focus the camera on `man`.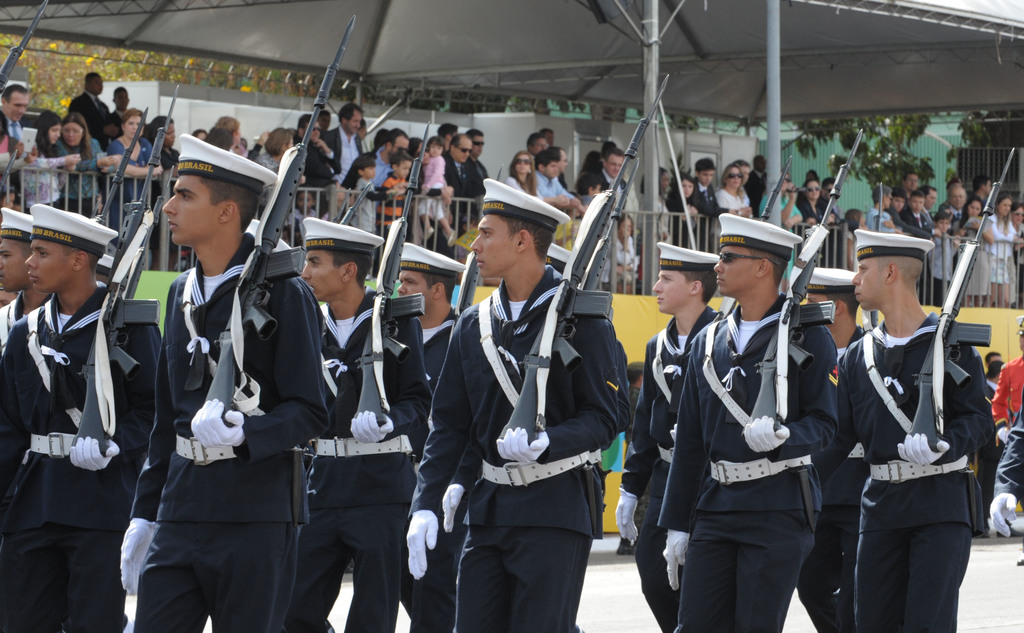
Focus region: x1=323 y1=102 x2=367 y2=185.
